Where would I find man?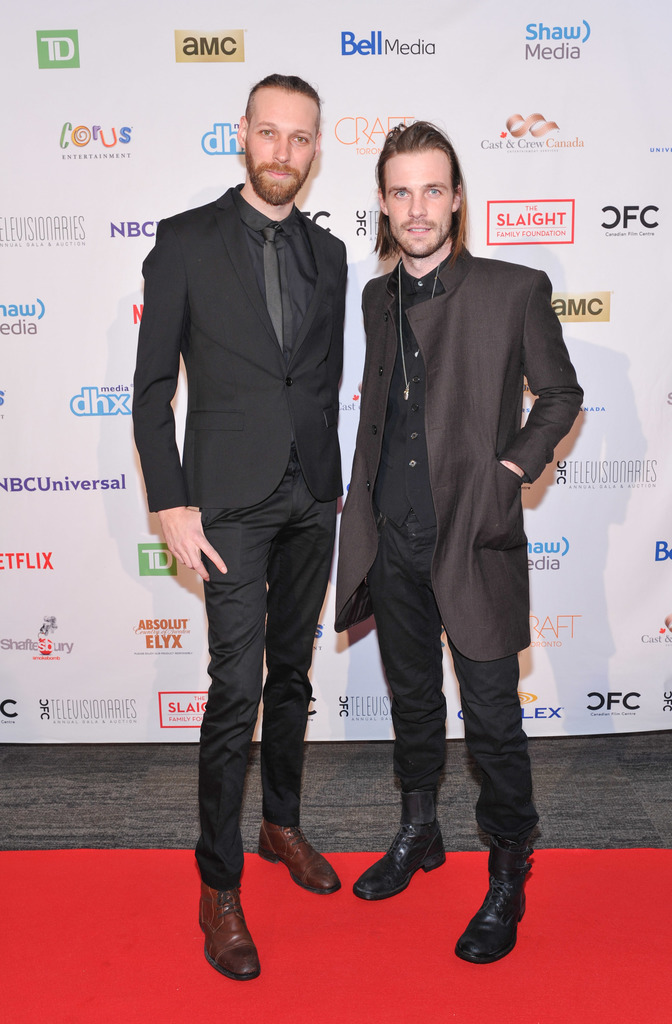
At detection(131, 81, 374, 906).
